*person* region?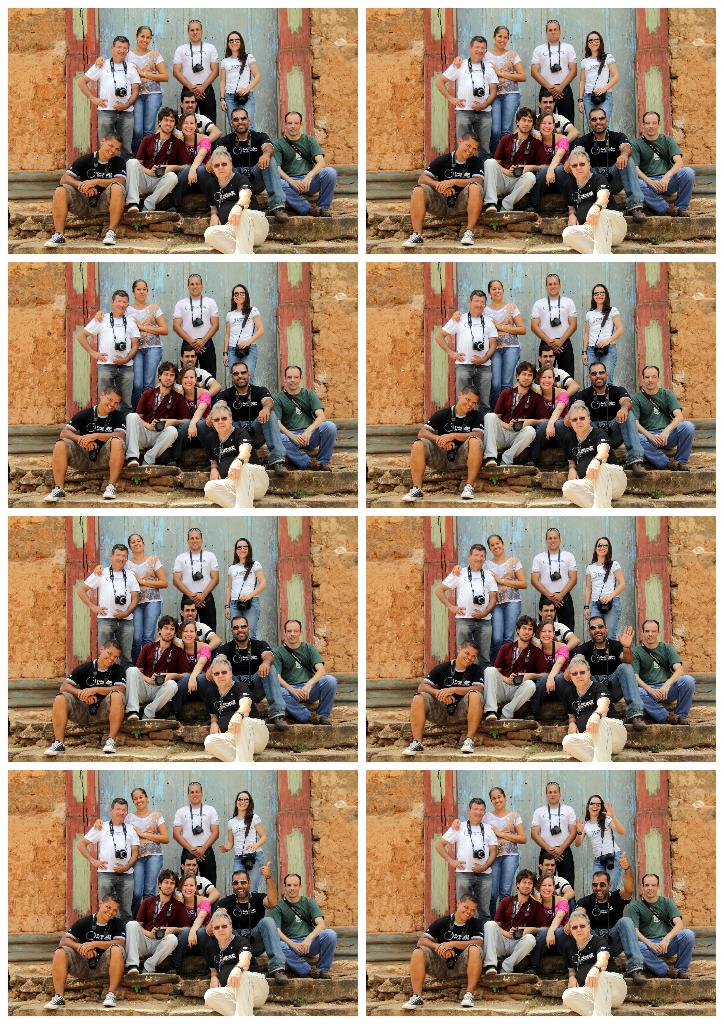
region(451, 787, 528, 894)
